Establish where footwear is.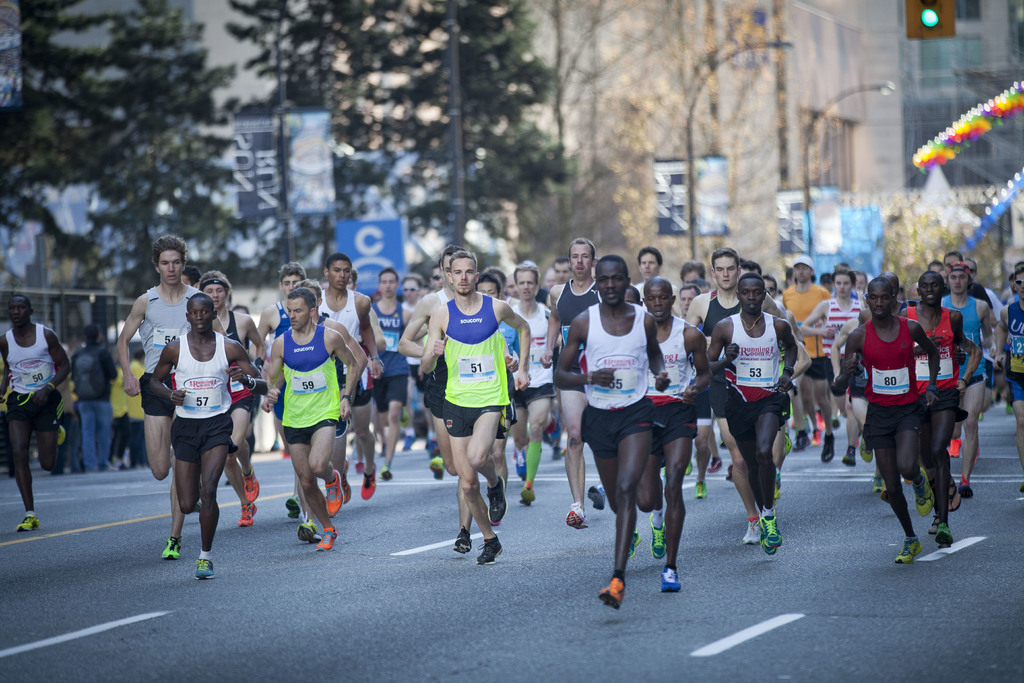
Established at [x1=952, y1=439, x2=964, y2=459].
